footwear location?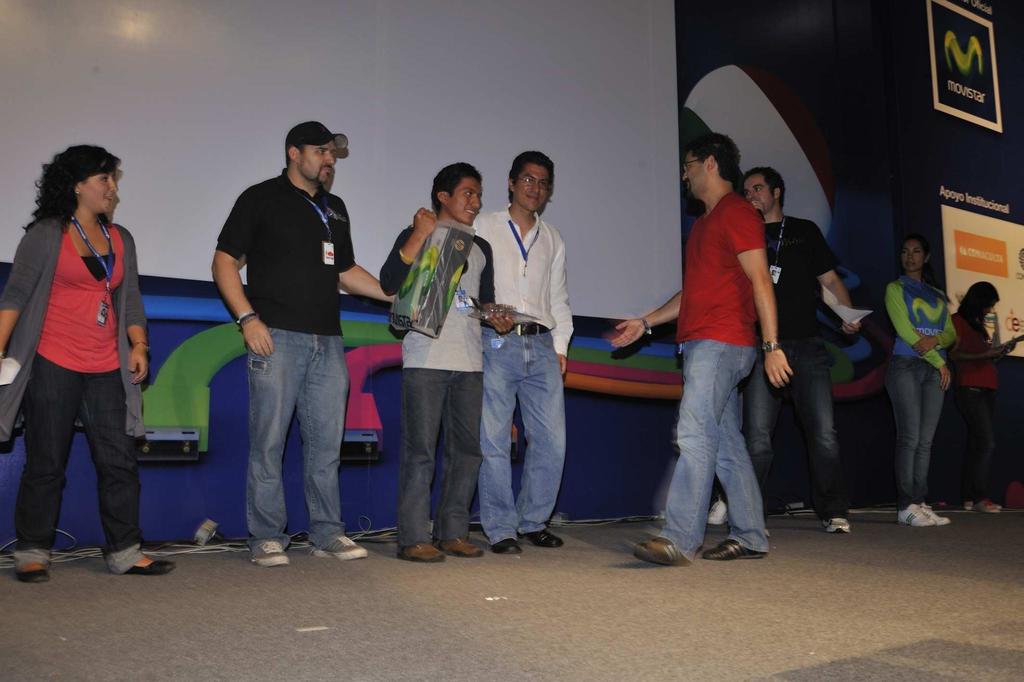
(x1=920, y1=503, x2=950, y2=523)
